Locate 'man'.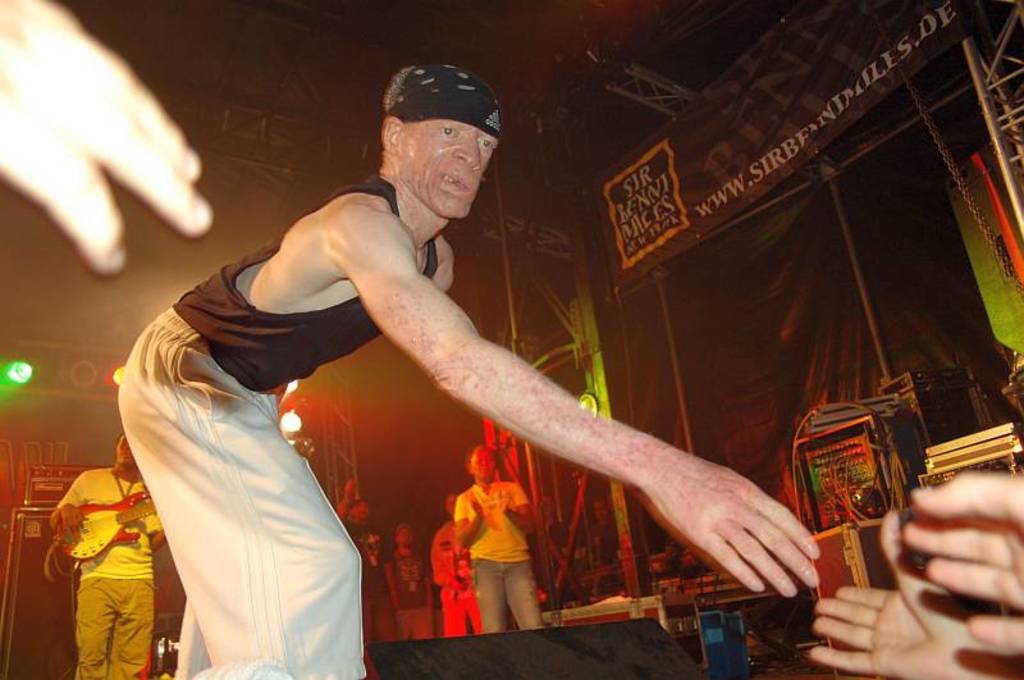
Bounding box: {"x1": 40, "y1": 434, "x2": 166, "y2": 679}.
